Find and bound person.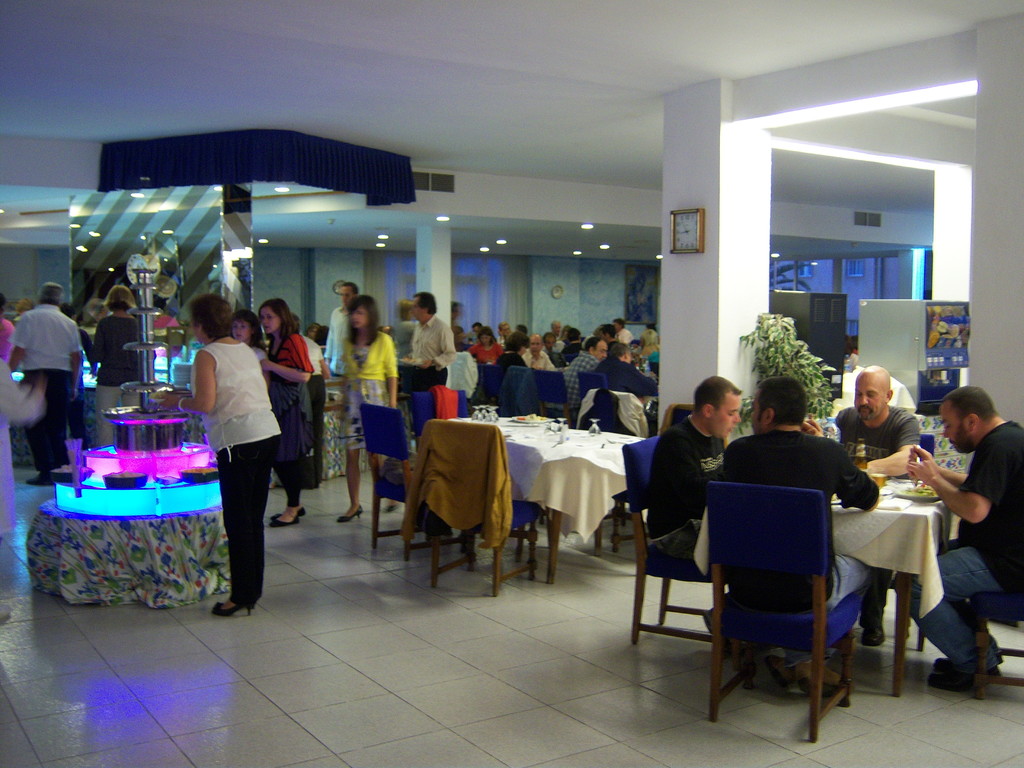
Bound: x1=710, y1=379, x2=875, y2=698.
